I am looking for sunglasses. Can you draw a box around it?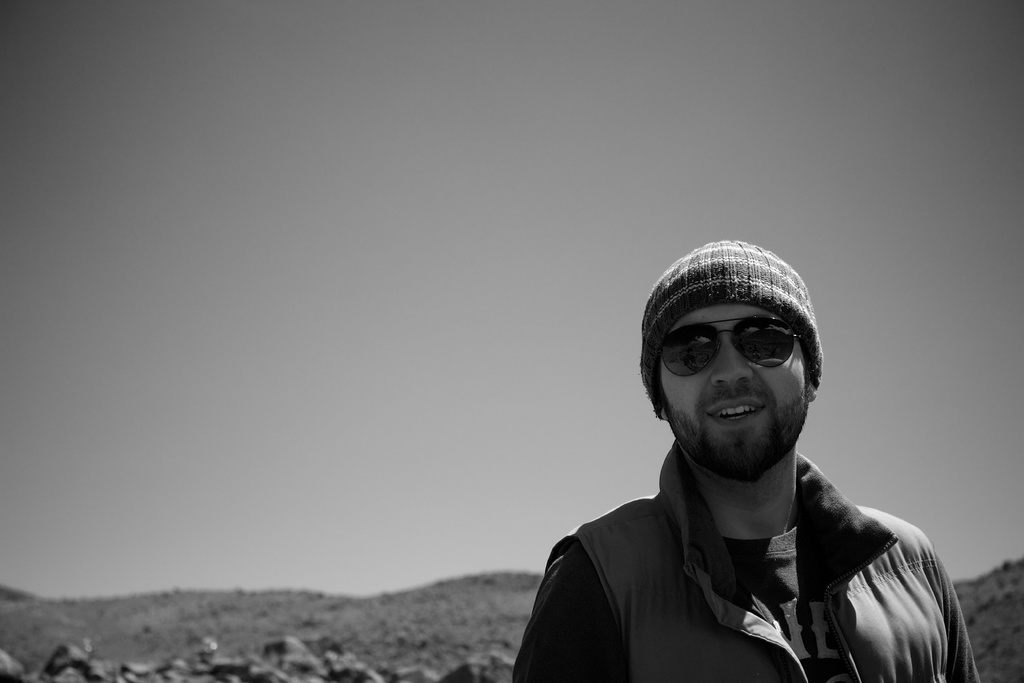
Sure, the bounding box is {"left": 655, "top": 307, "right": 803, "bottom": 378}.
